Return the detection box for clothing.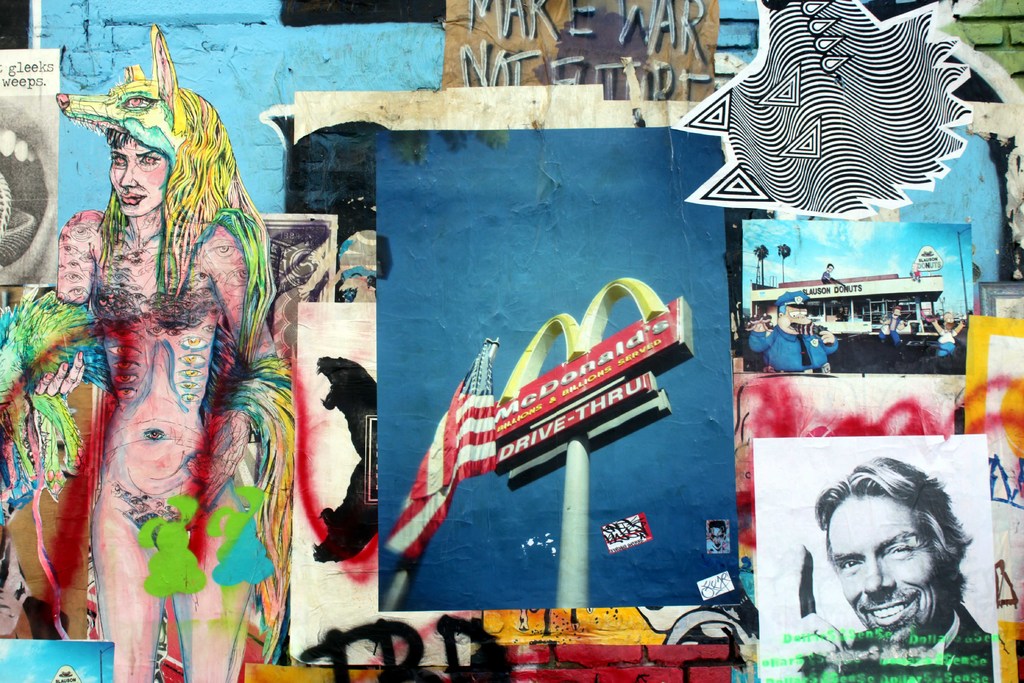
Rect(743, 323, 832, 365).
